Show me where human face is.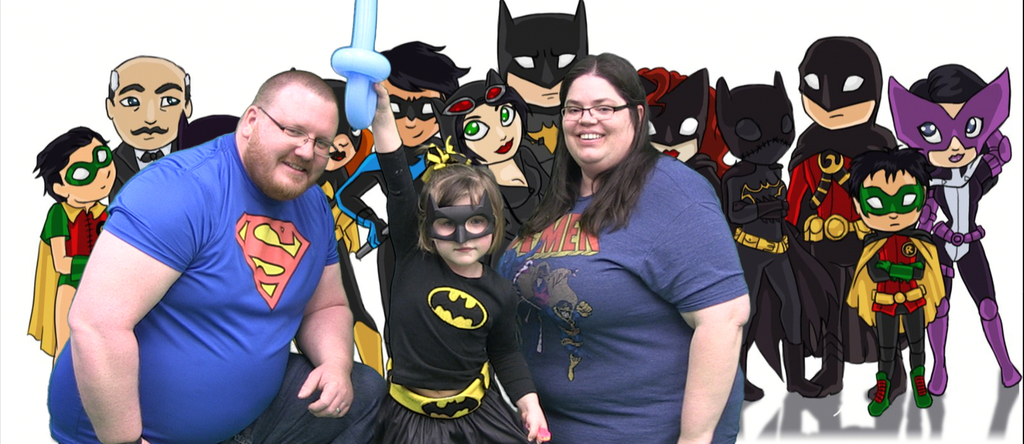
human face is at pyautogui.locateOnScreen(260, 95, 339, 194).
